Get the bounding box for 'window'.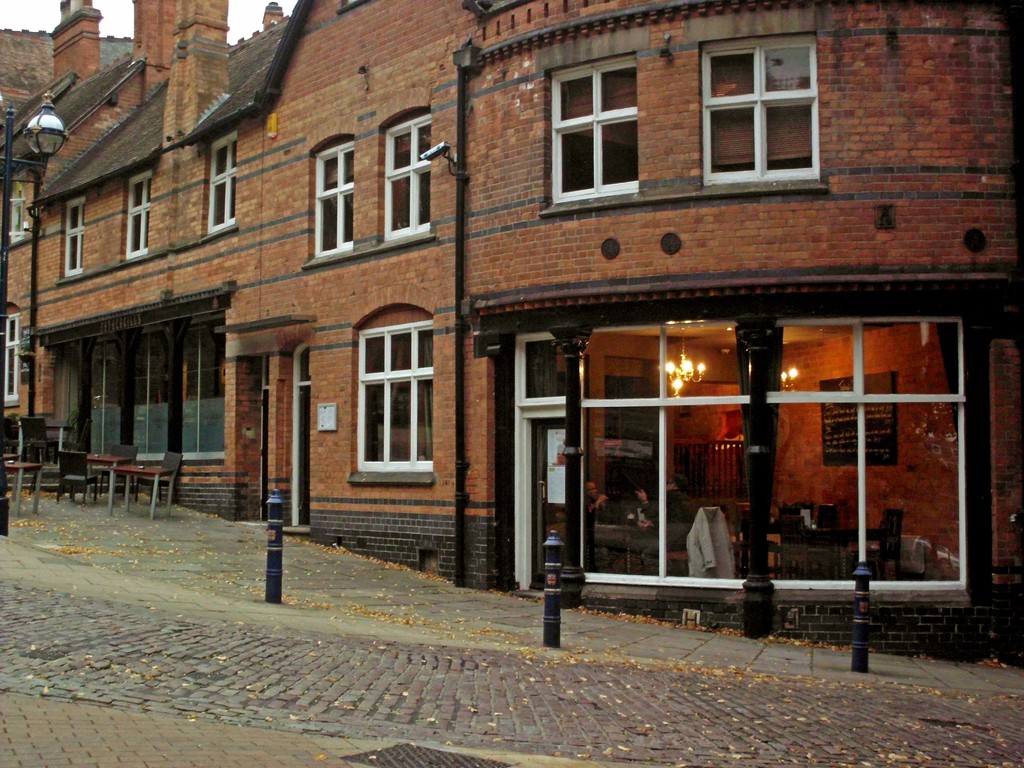
(x1=123, y1=172, x2=148, y2=254).
